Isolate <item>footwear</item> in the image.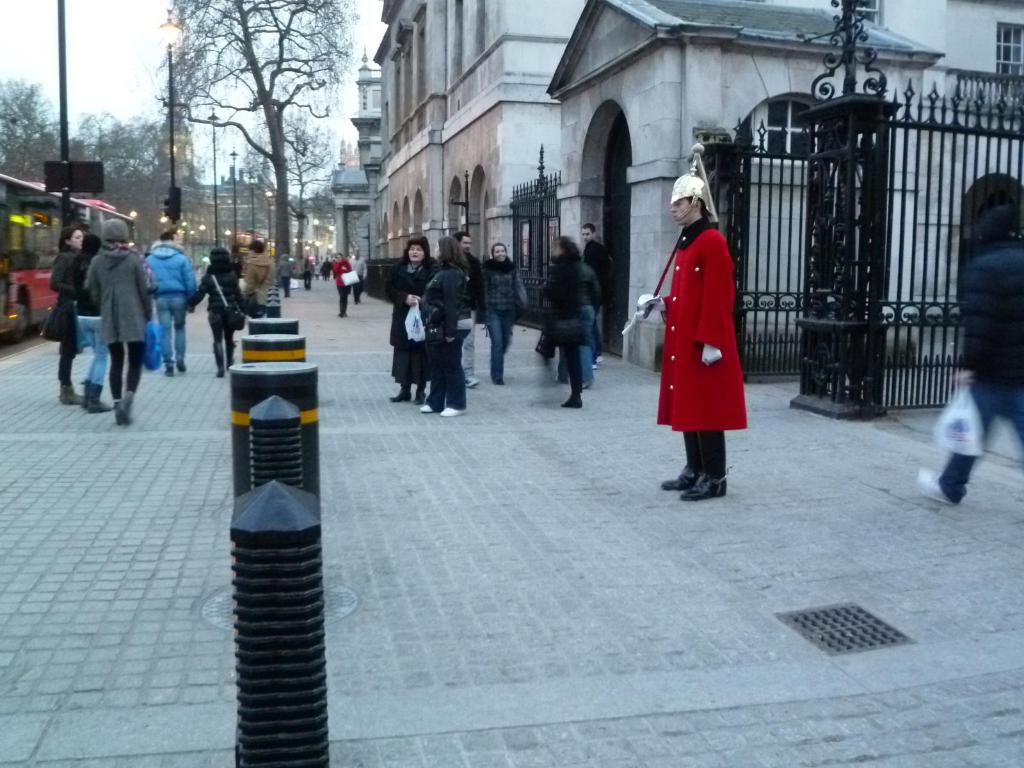
Isolated region: [413, 385, 426, 404].
